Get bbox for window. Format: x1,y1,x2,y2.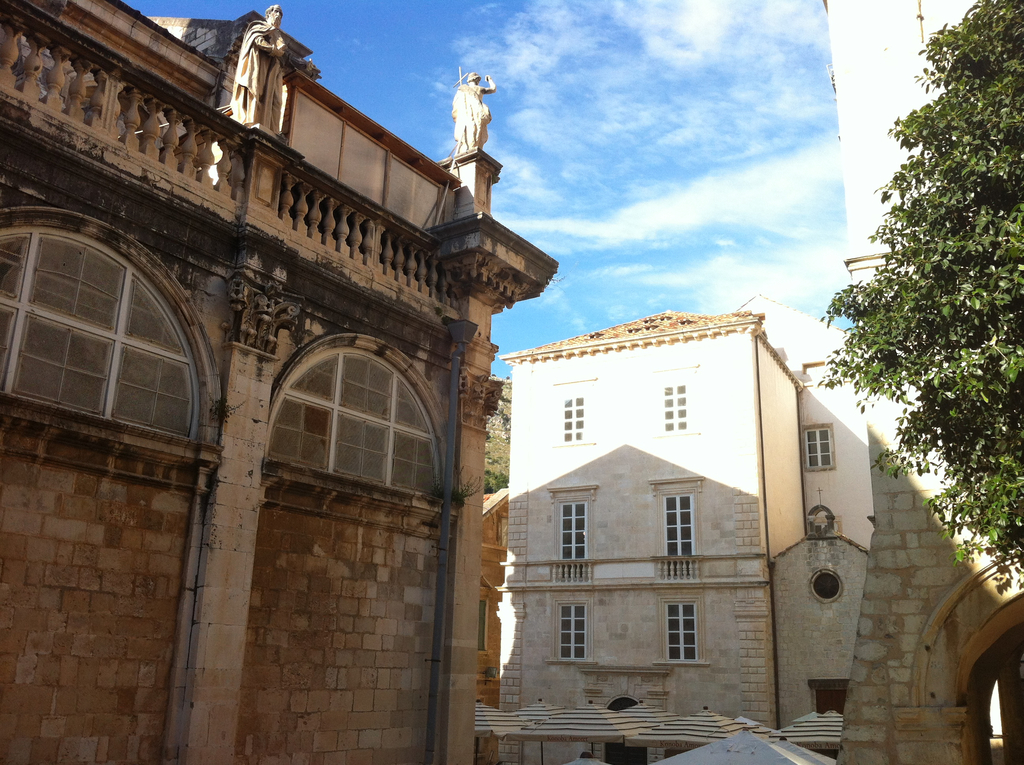
664,593,702,666.
